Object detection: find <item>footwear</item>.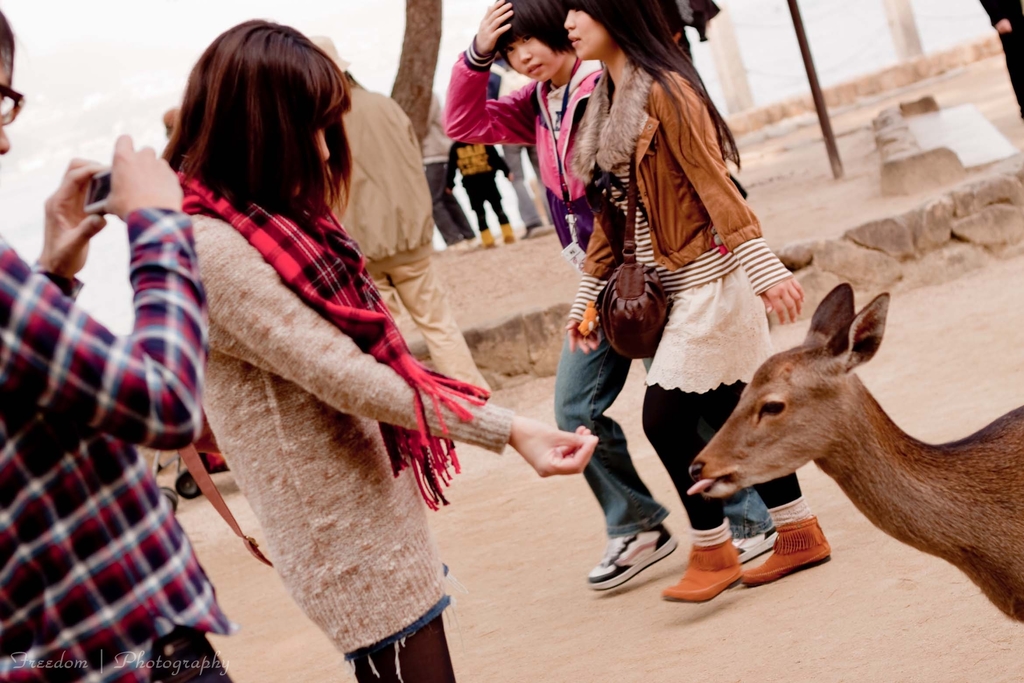
l=662, t=537, r=743, b=607.
